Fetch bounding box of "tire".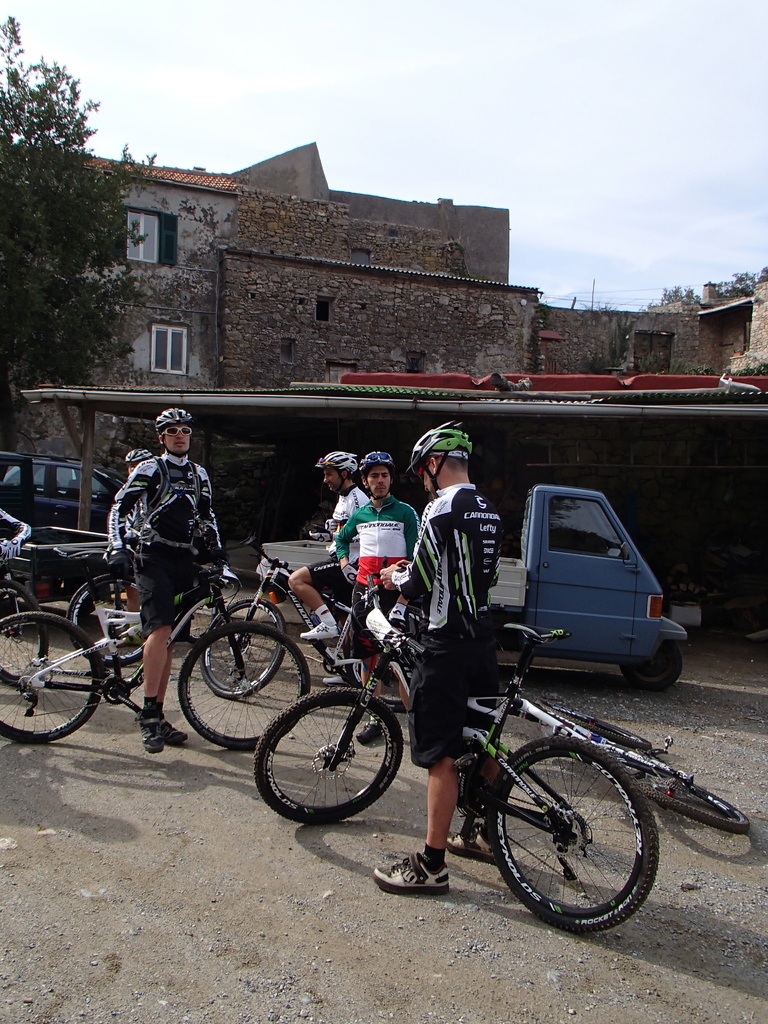
Bbox: x1=176, y1=618, x2=312, y2=749.
